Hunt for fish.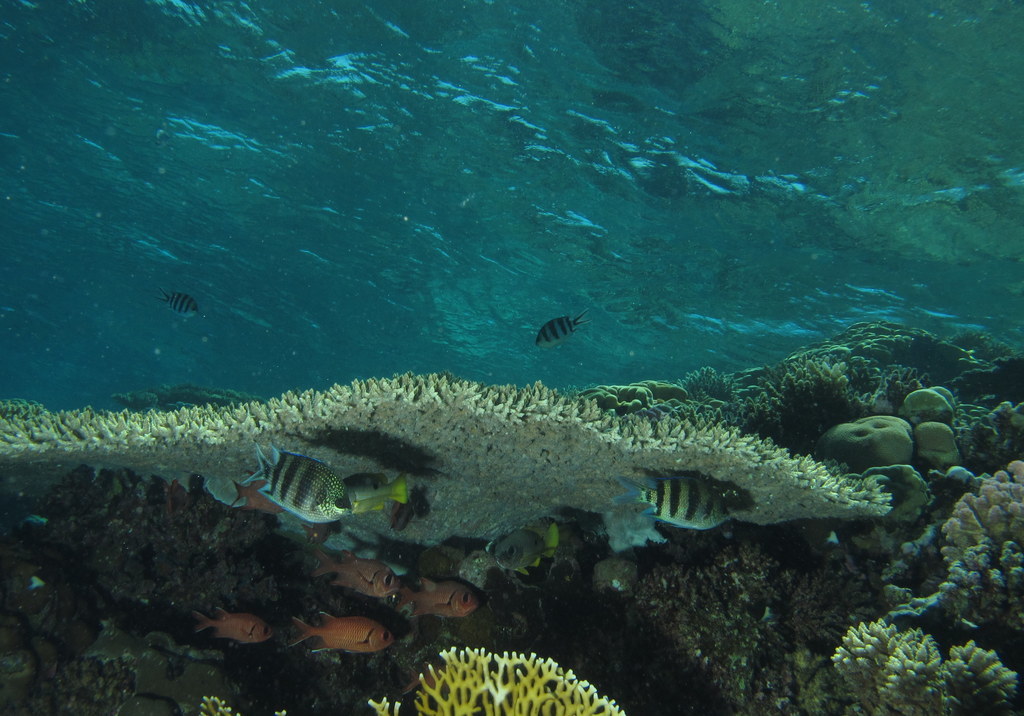
Hunted down at (left=353, top=473, right=413, bottom=516).
